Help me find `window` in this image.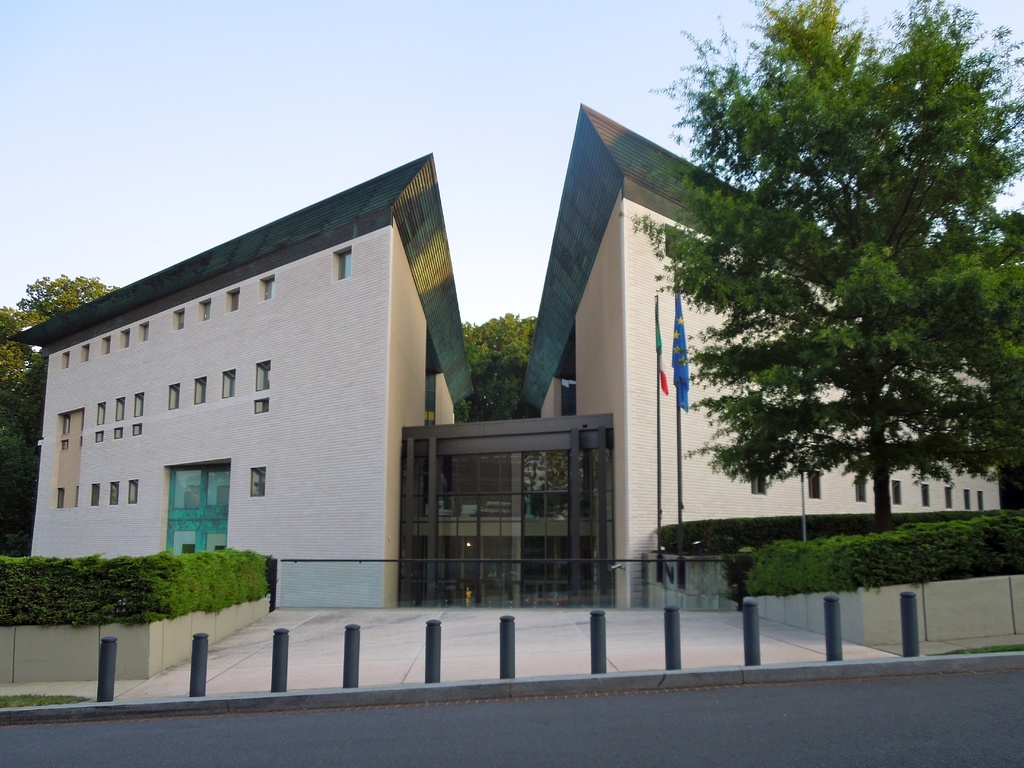
Found it: x1=119 y1=328 x2=131 y2=348.
